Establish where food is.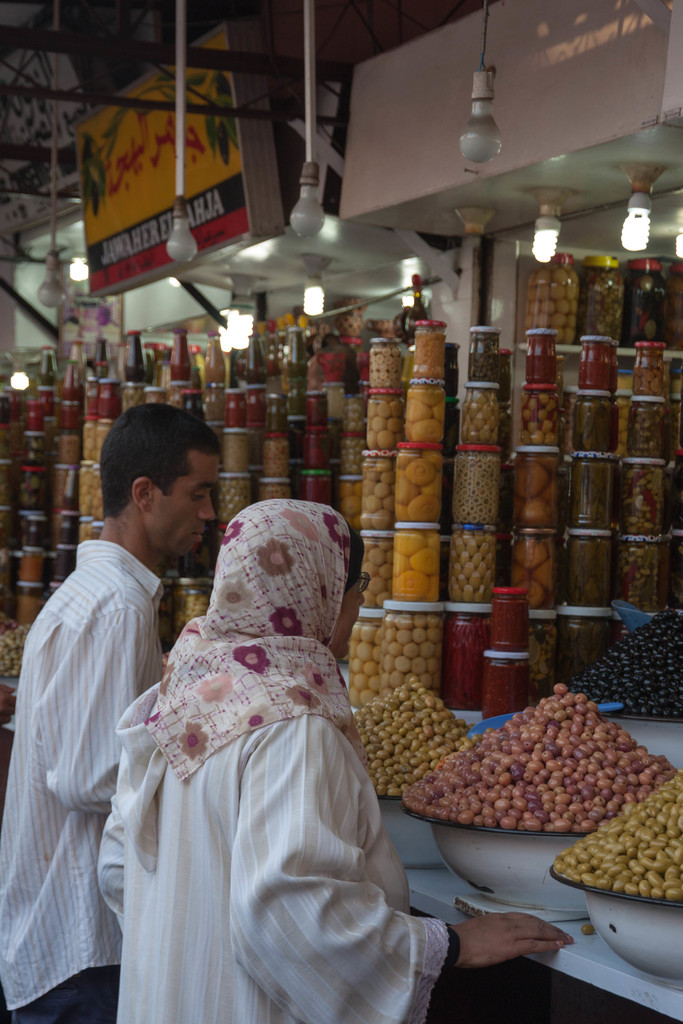
Established at {"left": 448, "top": 617, "right": 491, "bottom": 710}.
